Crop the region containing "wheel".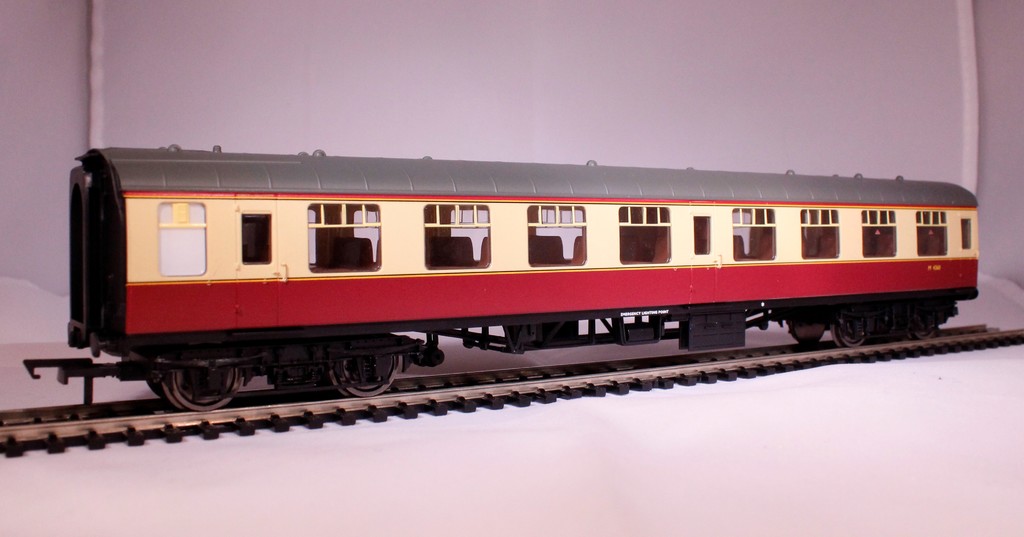
Crop region: 332/333/408/398.
